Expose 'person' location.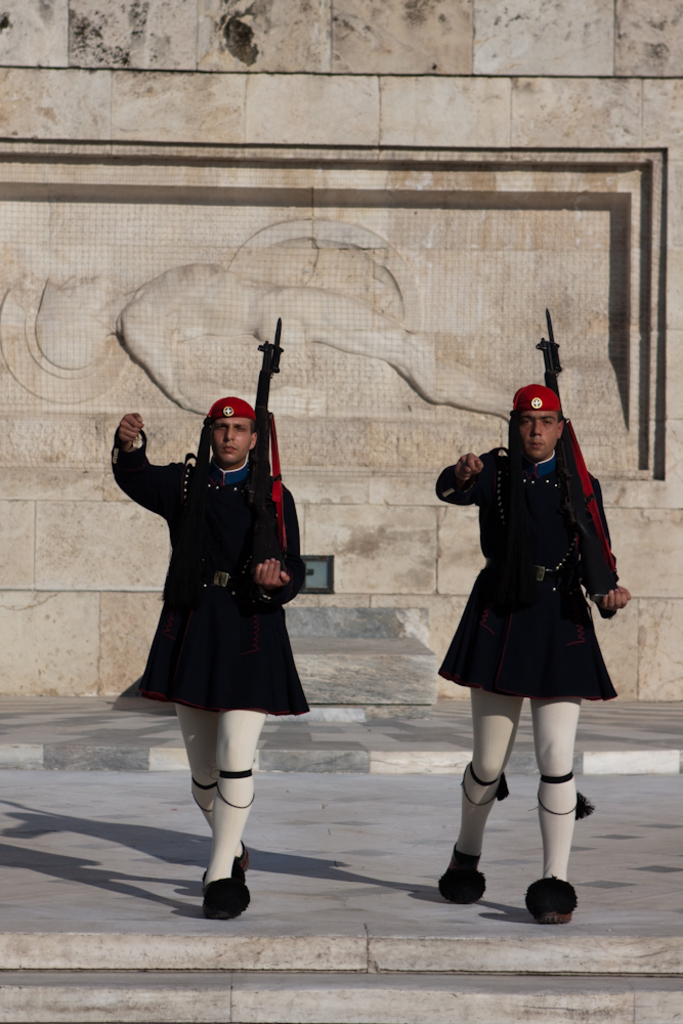
Exposed at [left=431, top=379, right=635, bottom=916].
